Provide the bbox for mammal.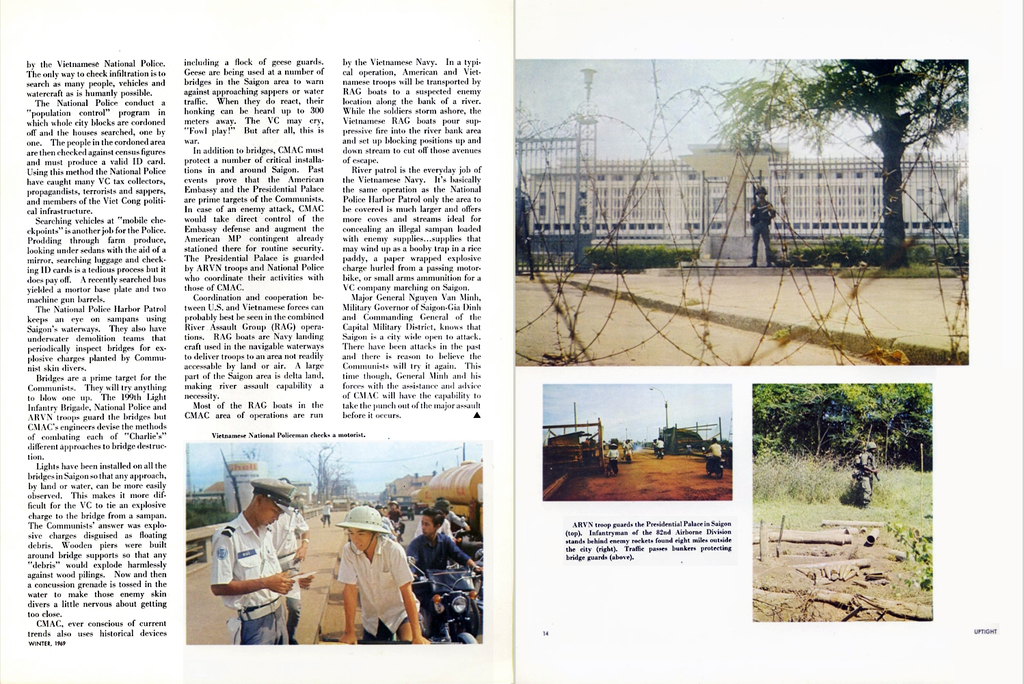
bbox=(610, 443, 619, 470).
